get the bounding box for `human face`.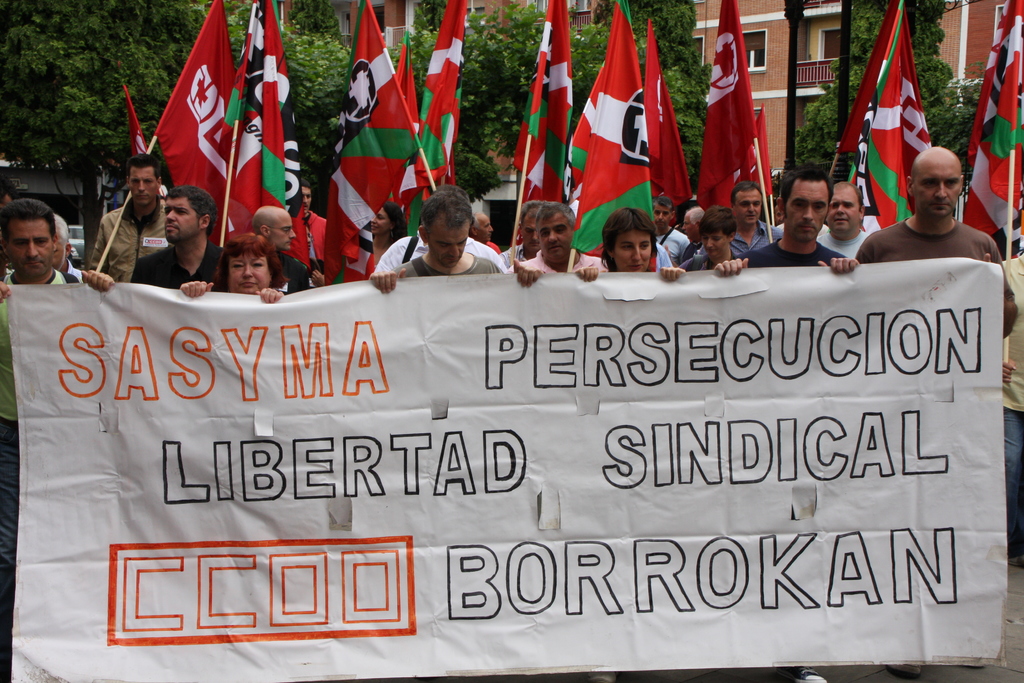
select_region(541, 215, 571, 261).
